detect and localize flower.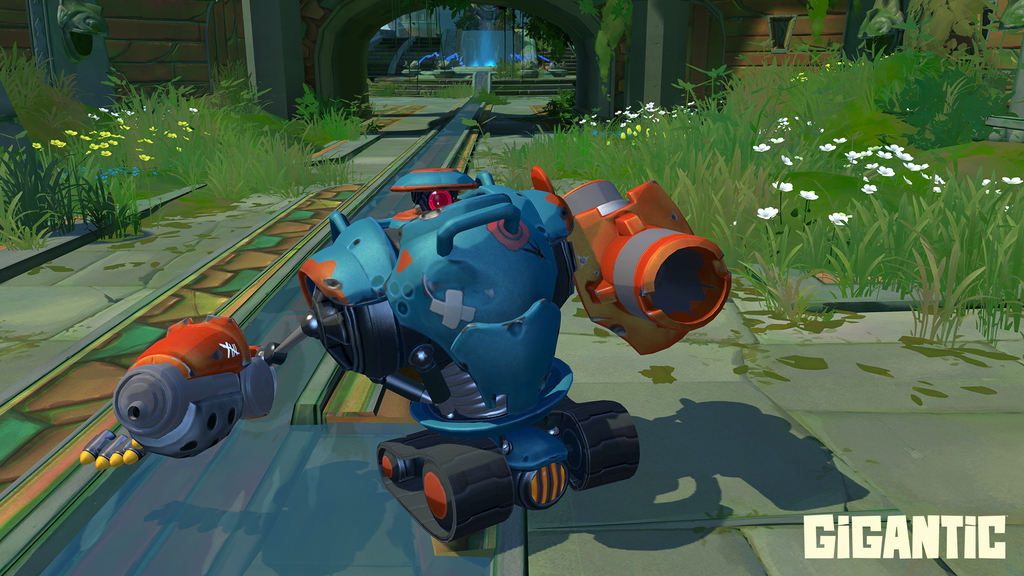
Localized at x1=102 y1=148 x2=109 y2=159.
